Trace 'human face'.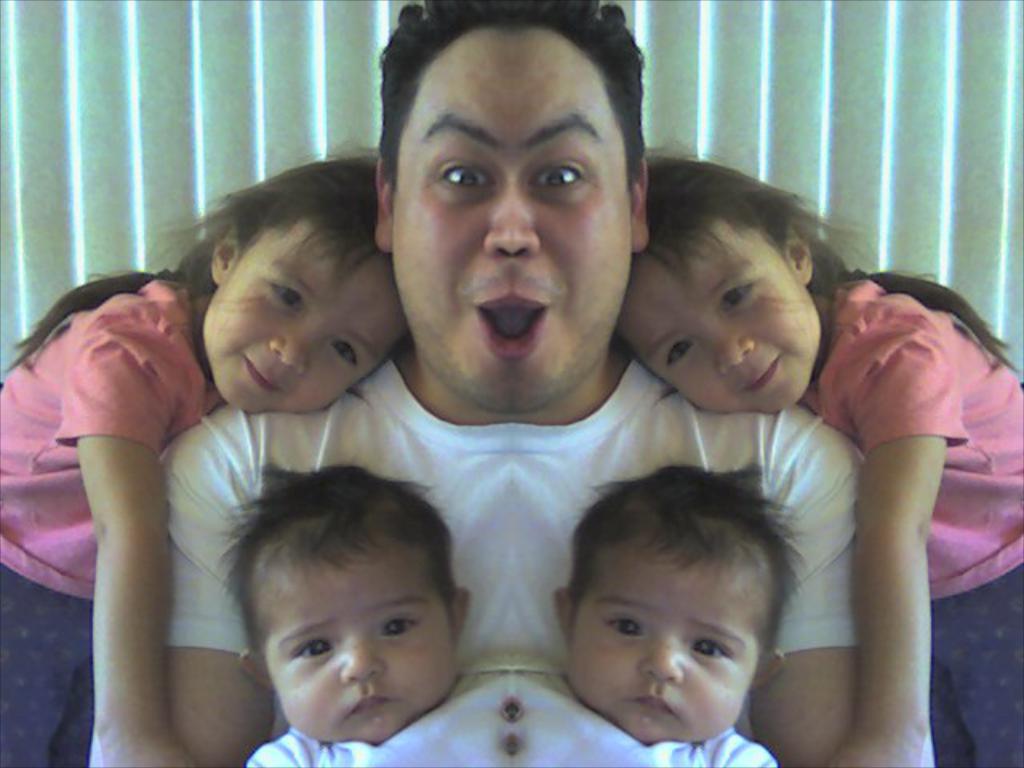
Traced to x1=574, y1=542, x2=763, y2=738.
